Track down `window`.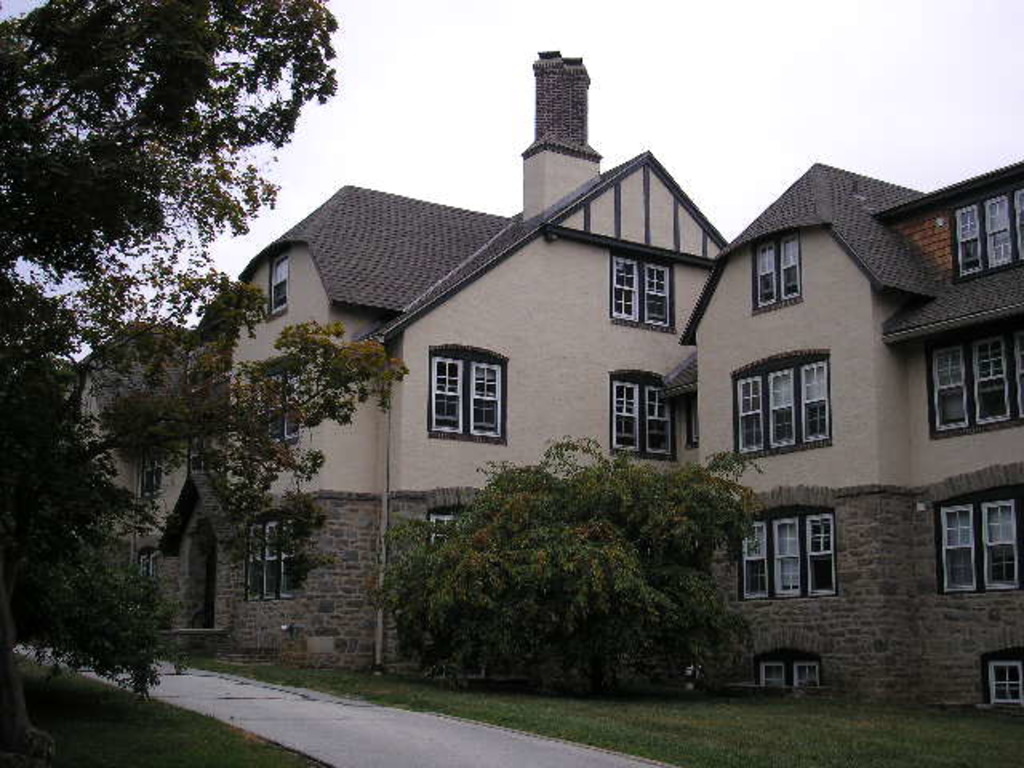
Tracked to {"left": 755, "top": 650, "right": 819, "bottom": 688}.
